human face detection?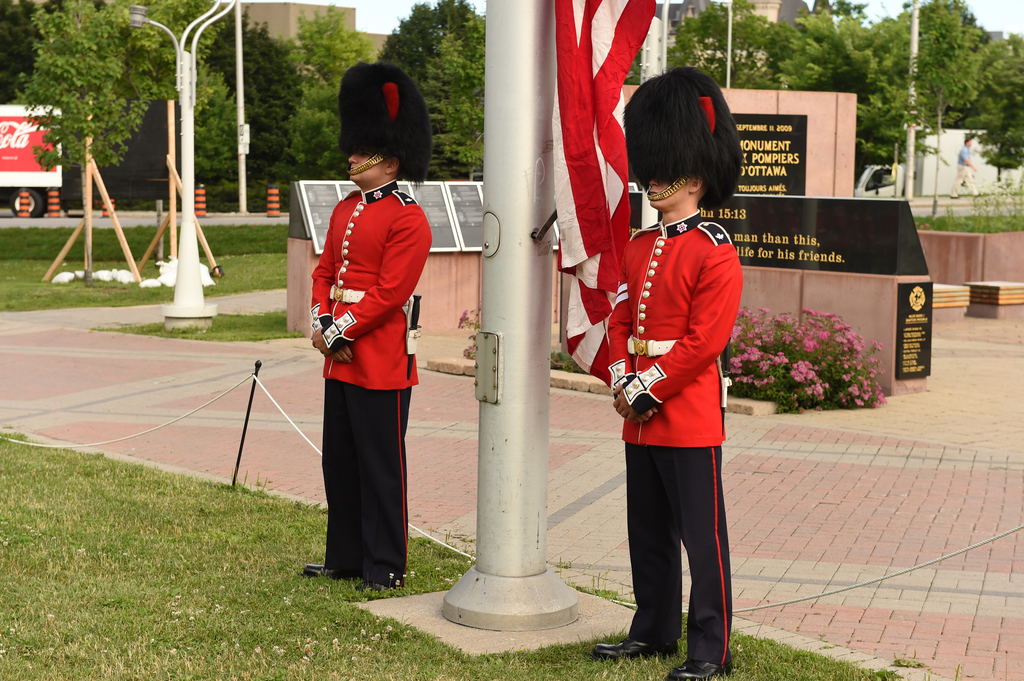
BBox(346, 151, 386, 184)
